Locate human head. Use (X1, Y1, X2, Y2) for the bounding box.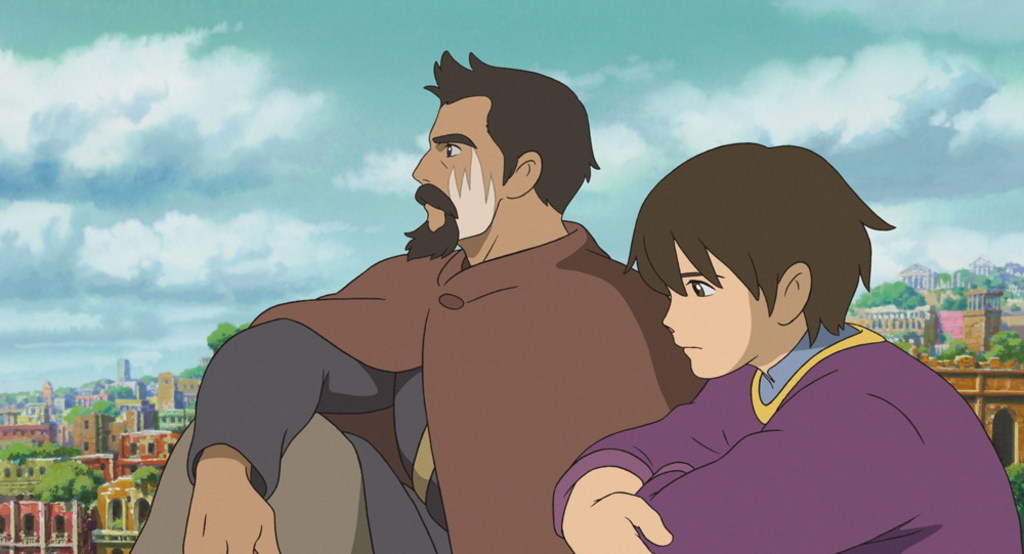
(404, 53, 601, 256).
